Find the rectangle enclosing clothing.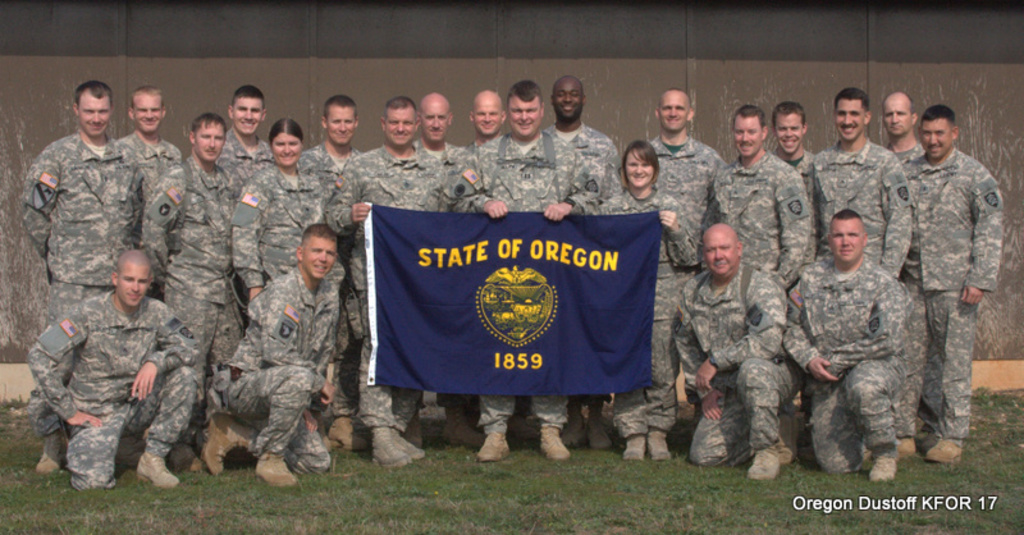
bbox=[468, 118, 512, 338].
